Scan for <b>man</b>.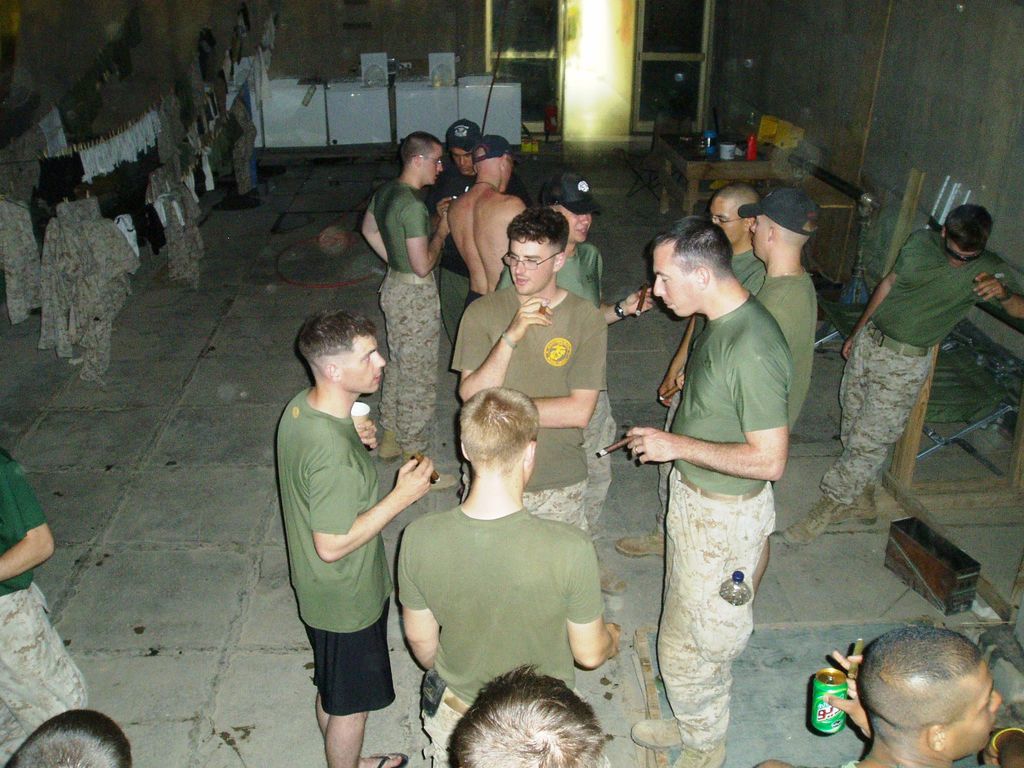
Scan result: <region>623, 213, 792, 767</region>.
